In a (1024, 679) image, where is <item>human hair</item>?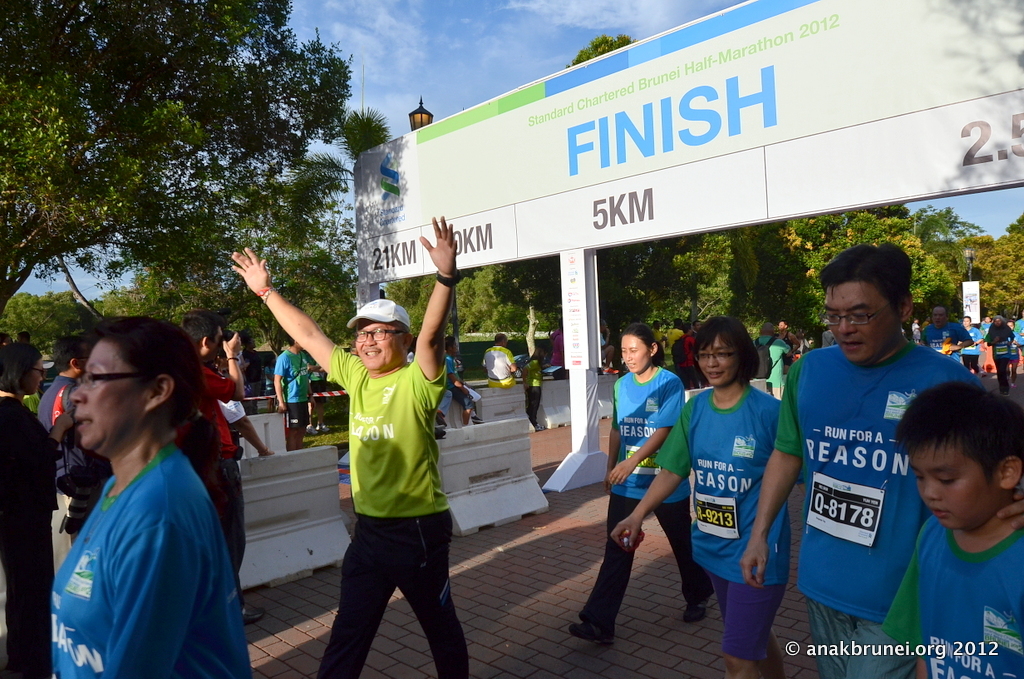
bbox(621, 322, 662, 373).
